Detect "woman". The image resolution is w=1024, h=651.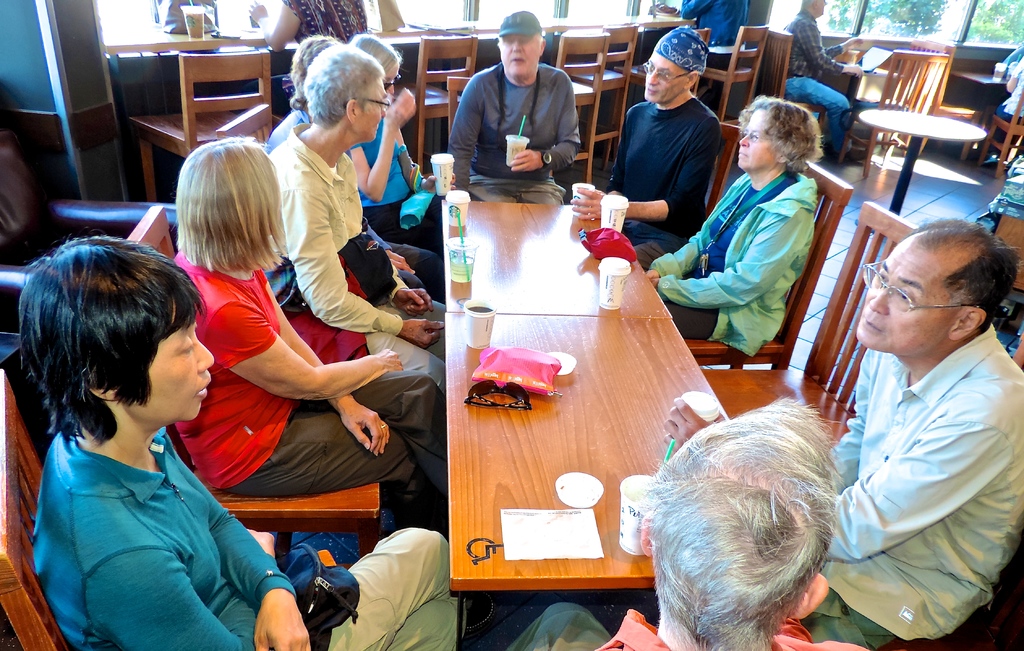
[left=344, top=31, right=458, bottom=254].
